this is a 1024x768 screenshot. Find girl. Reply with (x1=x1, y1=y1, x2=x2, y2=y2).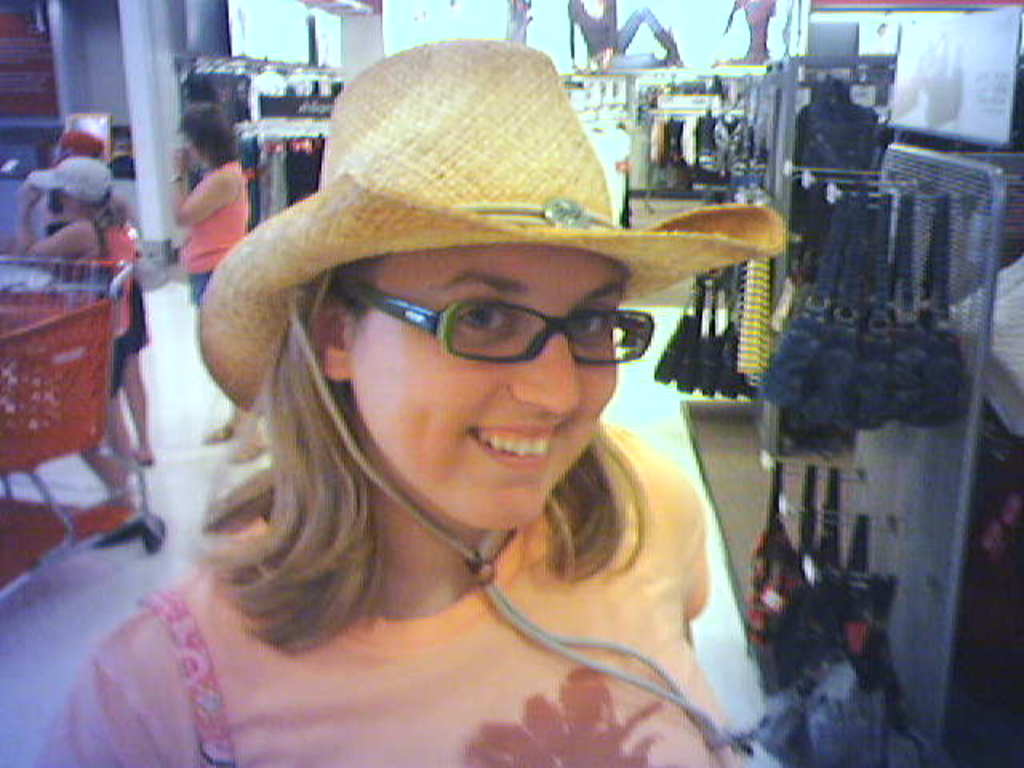
(x1=13, y1=150, x2=142, y2=525).
